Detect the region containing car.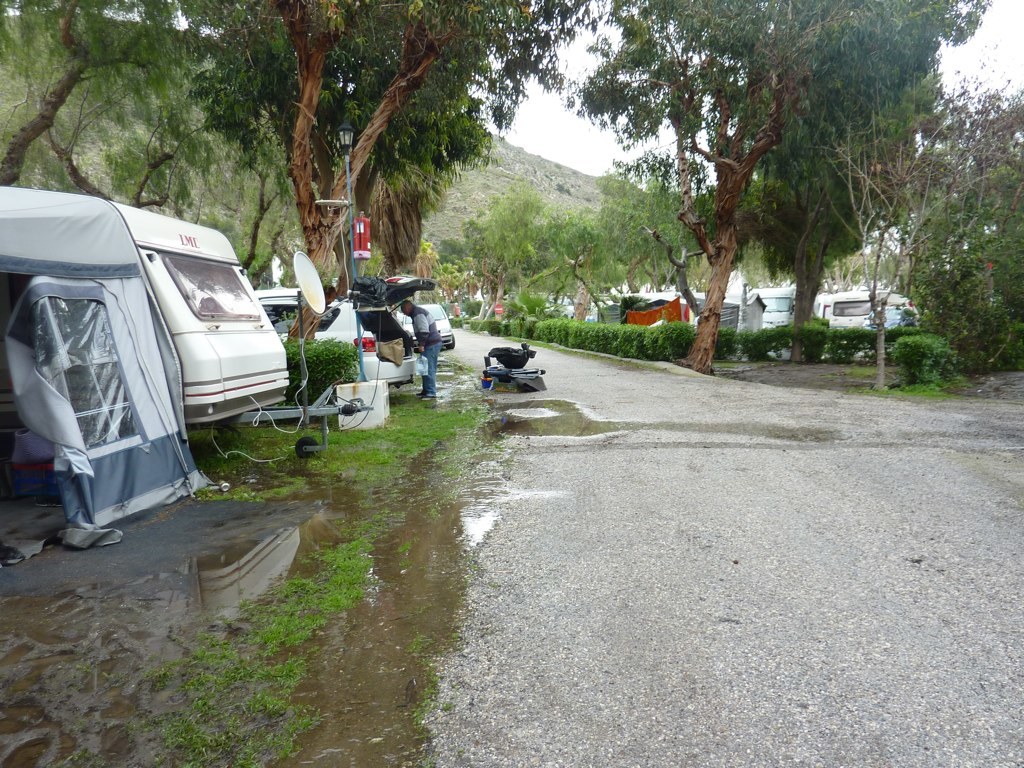
BBox(831, 290, 919, 330).
